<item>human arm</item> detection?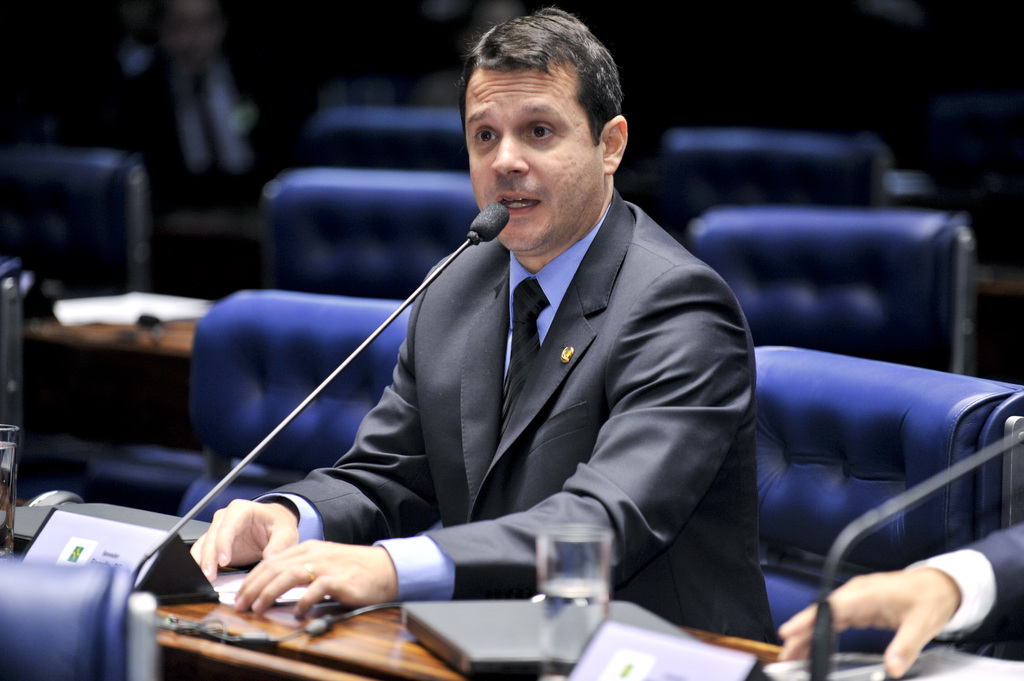
241:272:758:620
